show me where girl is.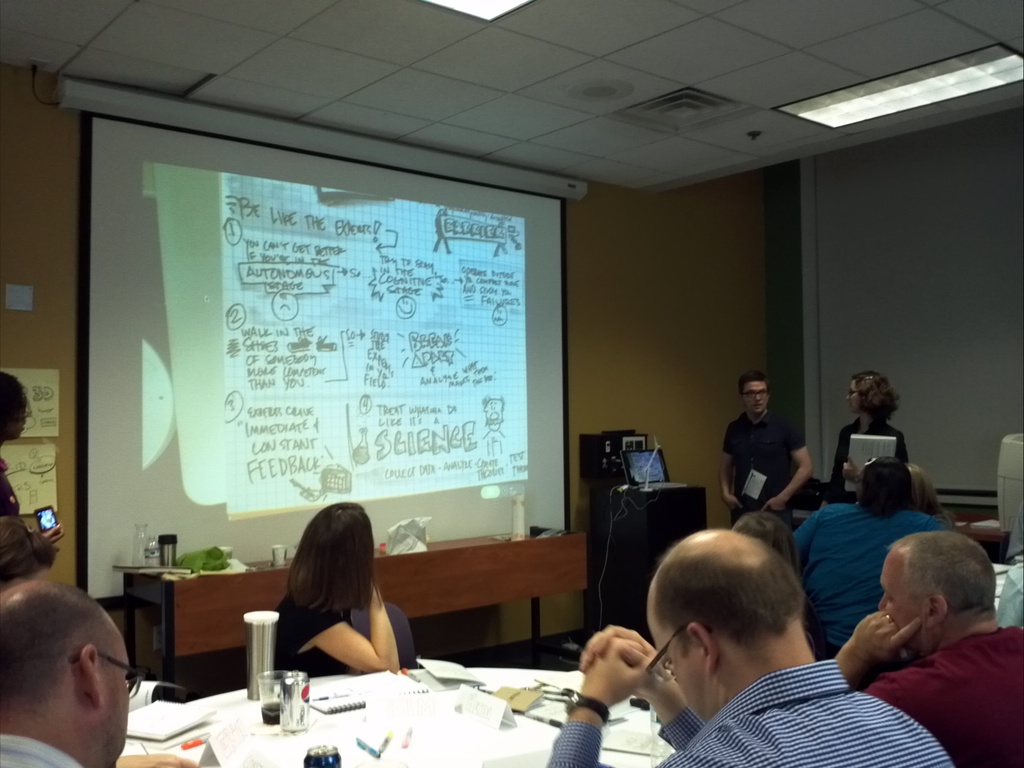
girl is at [268, 498, 420, 670].
